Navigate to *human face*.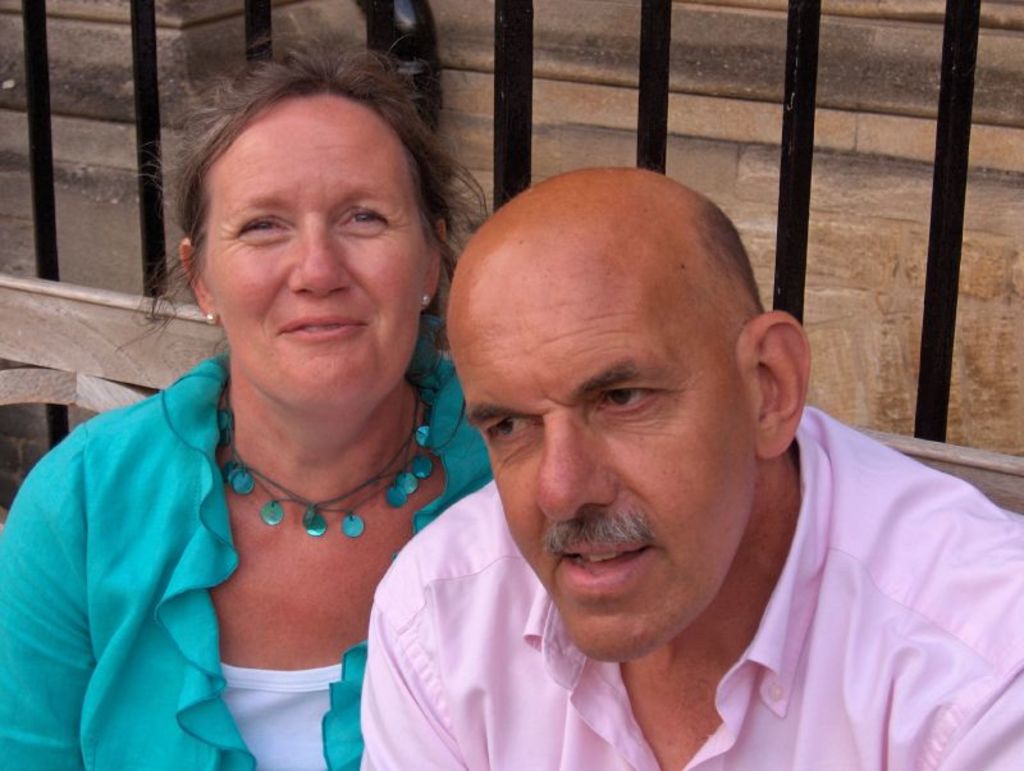
Navigation target: bbox=[201, 97, 428, 406].
